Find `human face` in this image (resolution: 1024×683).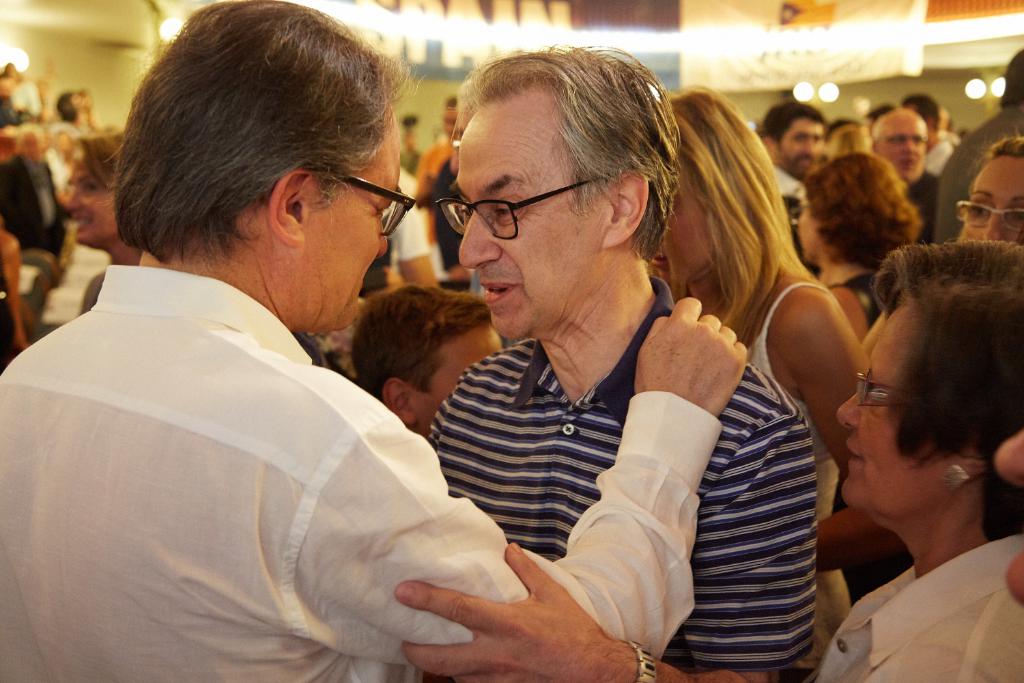
<box>769,114,820,178</box>.
